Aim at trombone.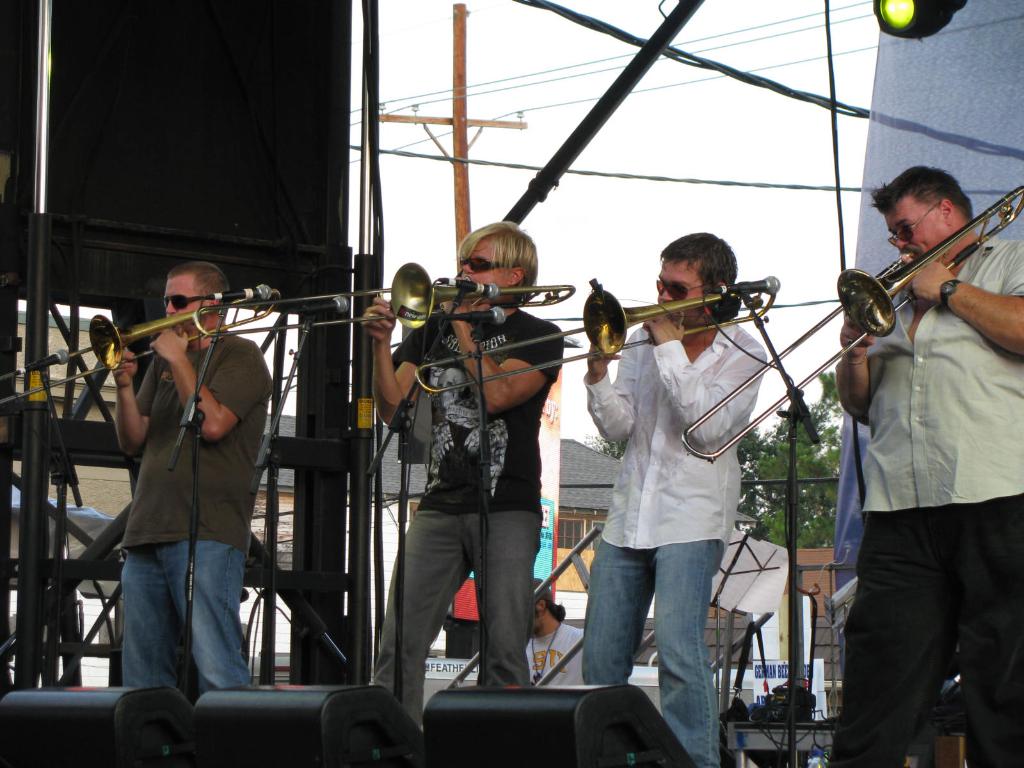
Aimed at Rect(191, 262, 578, 331).
